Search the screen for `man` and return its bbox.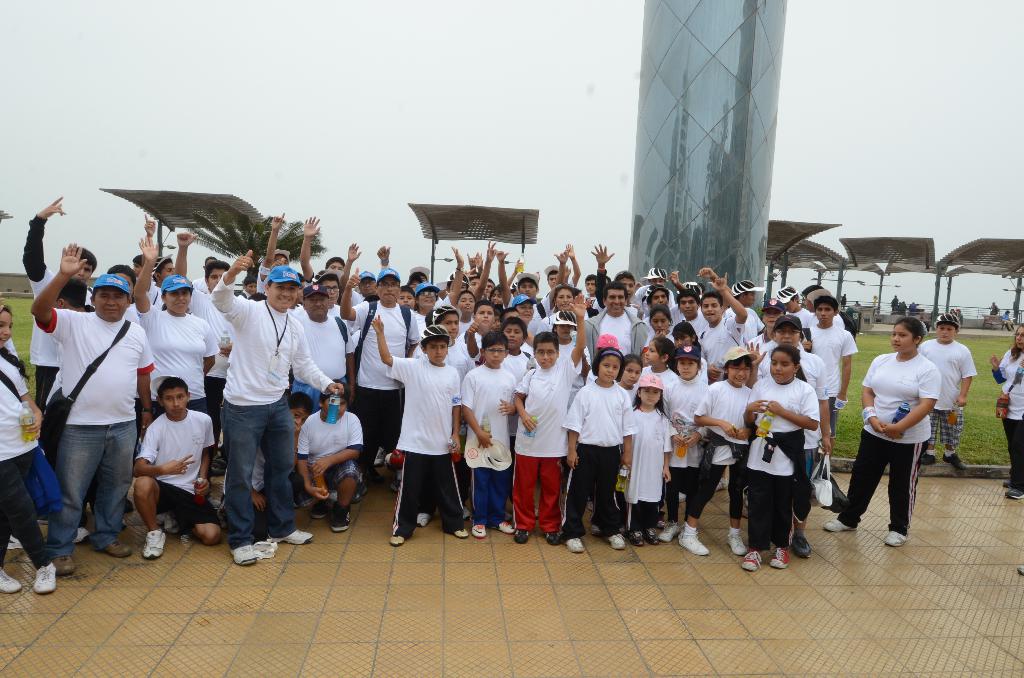
Found: box(339, 266, 417, 503).
